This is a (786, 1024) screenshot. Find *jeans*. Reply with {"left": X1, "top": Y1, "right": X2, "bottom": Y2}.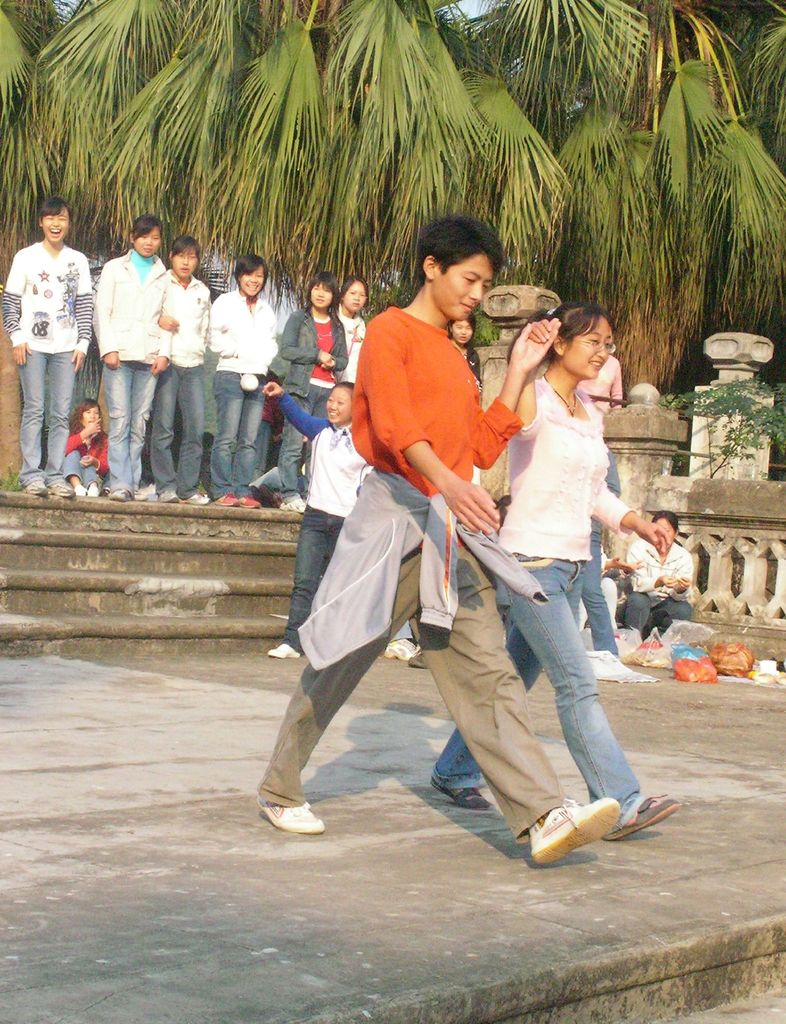
{"left": 215, "top": 374, "right": 256, "bottom": 493}.
